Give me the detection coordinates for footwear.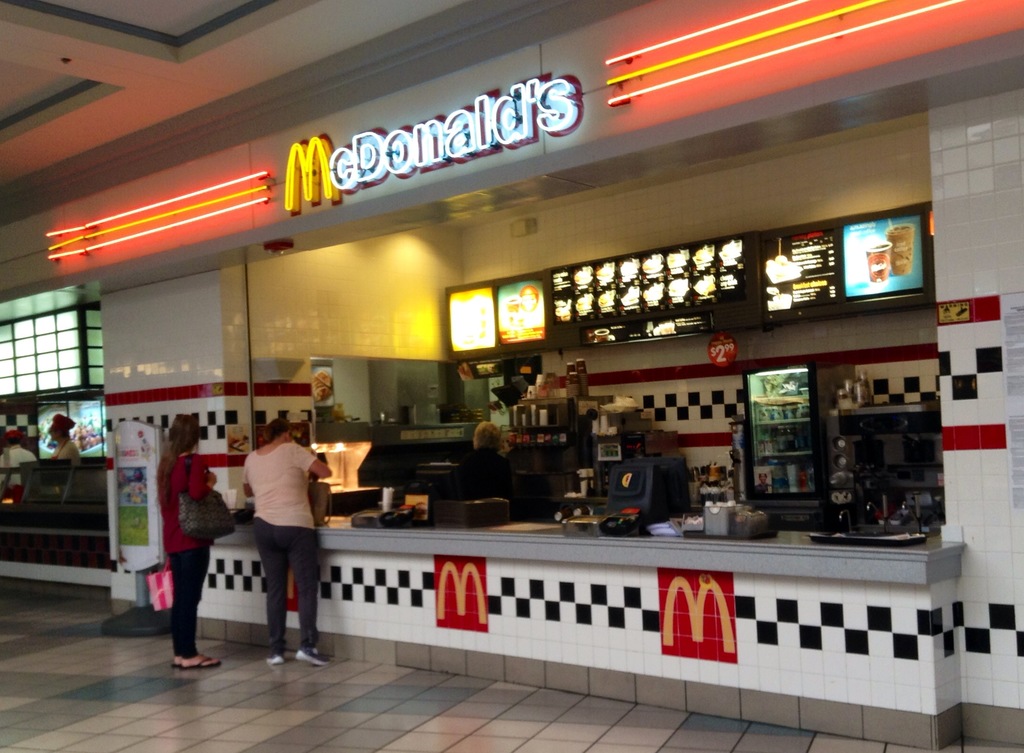
x1=268 y1=651 x2=285 y2=668.
